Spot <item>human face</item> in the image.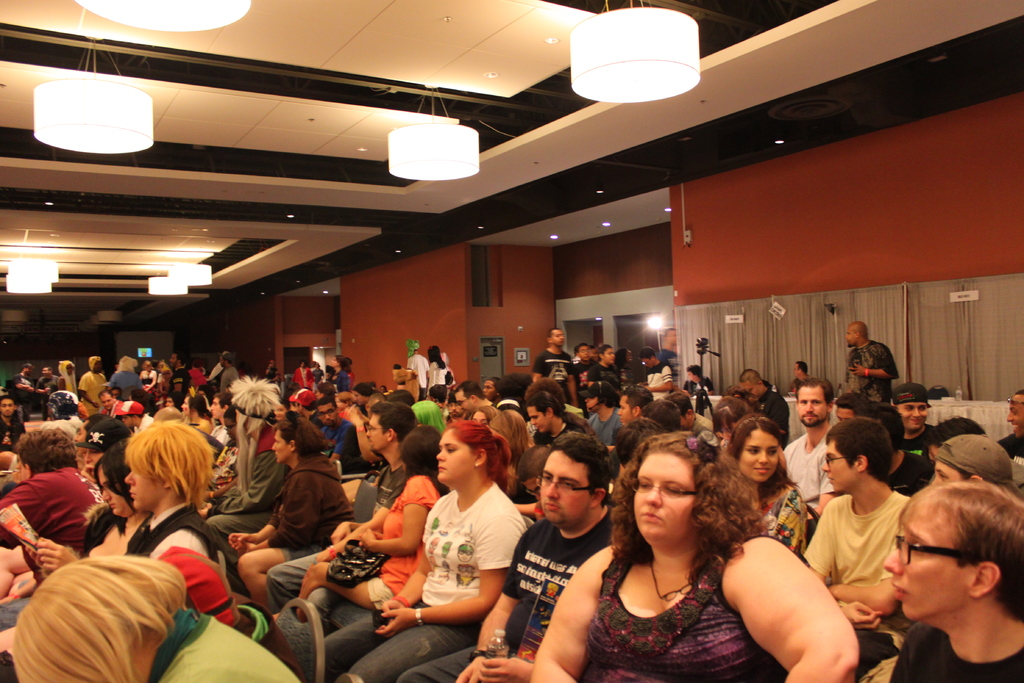
<item>human face</item> found at left=457, top=389, right=470, bottom=409.
